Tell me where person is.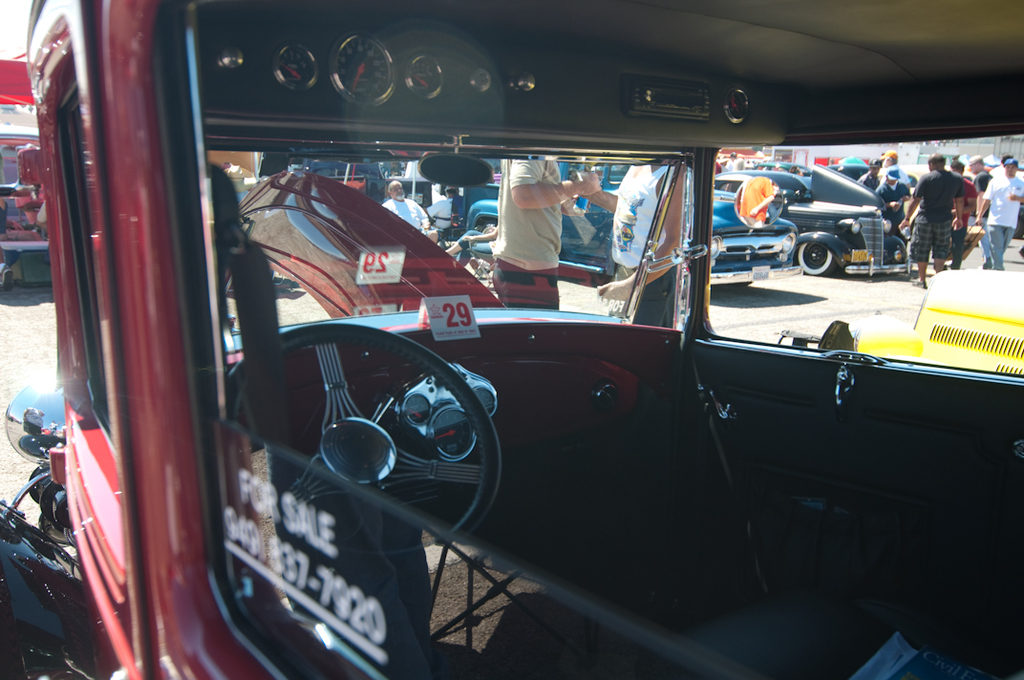
person is at 977/155/1023/270.
